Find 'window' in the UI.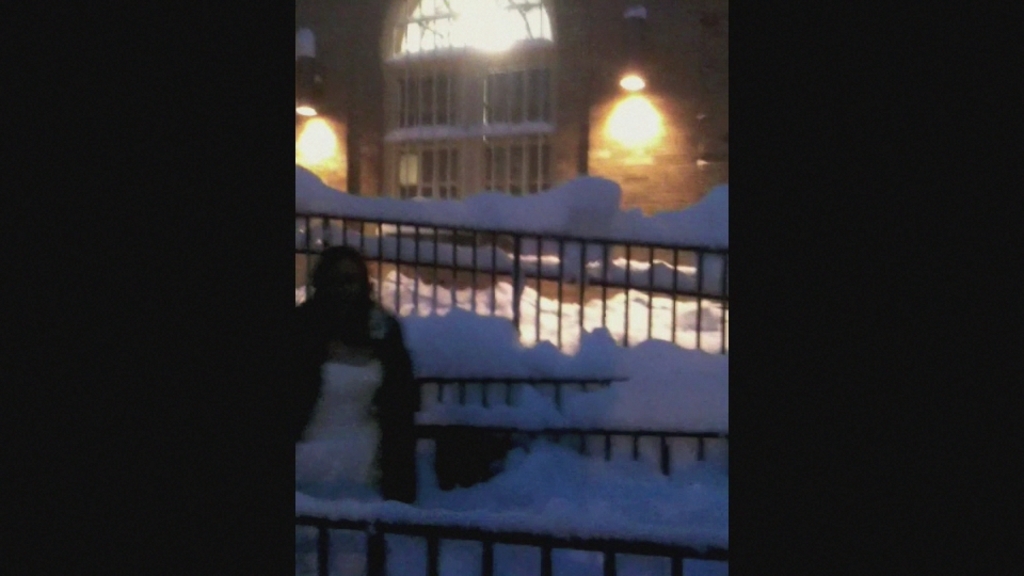
UI element at Rect(482, 137, 549, 193).
